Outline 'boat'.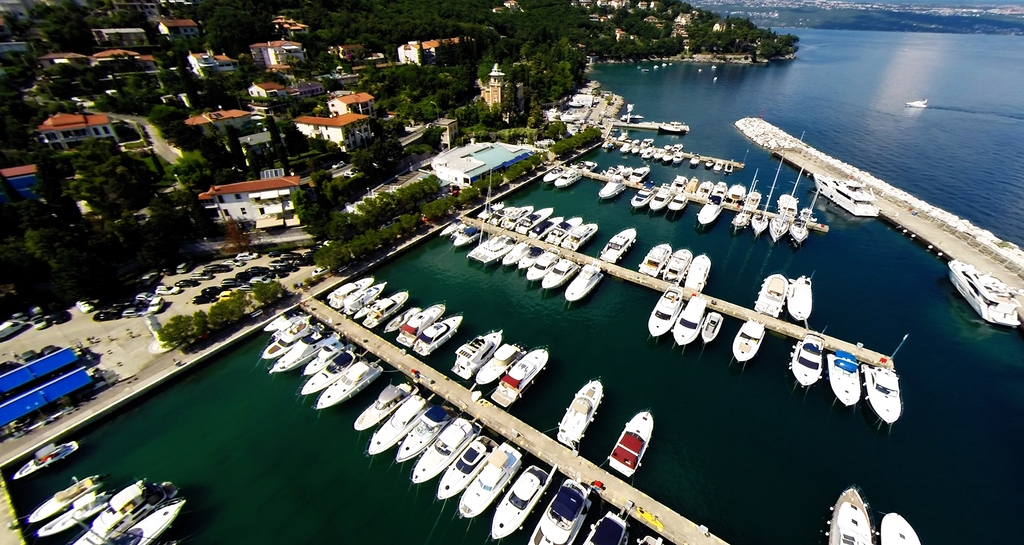
Outline: select_region(260, 312, 310, 363).
